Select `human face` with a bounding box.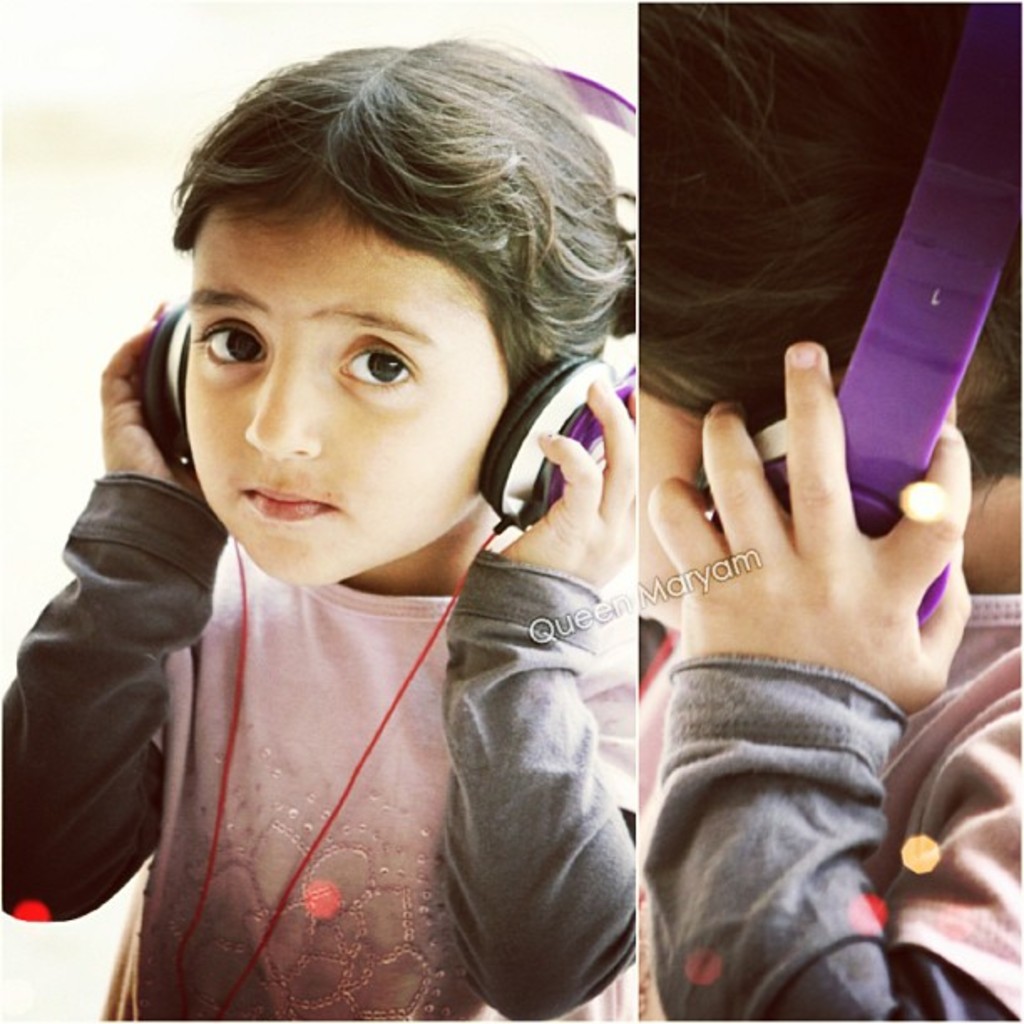
pyautogui.locateOnScreen(187, 177, 515, 591).
